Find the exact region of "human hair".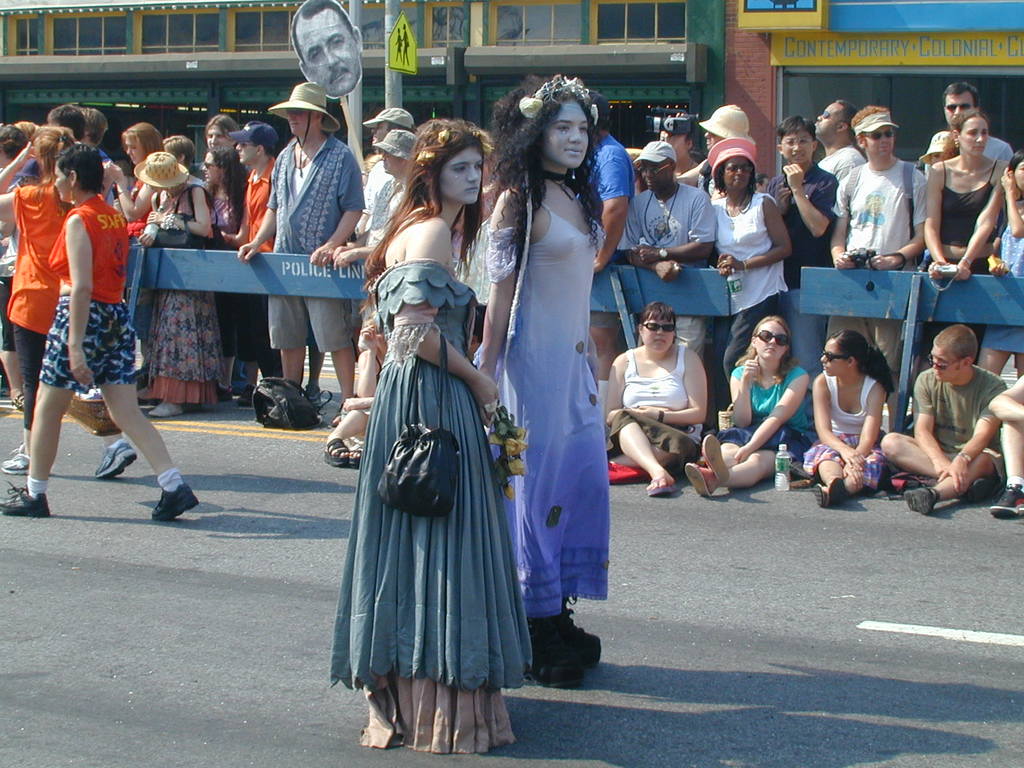
Exact region: 492,67,602,235.
